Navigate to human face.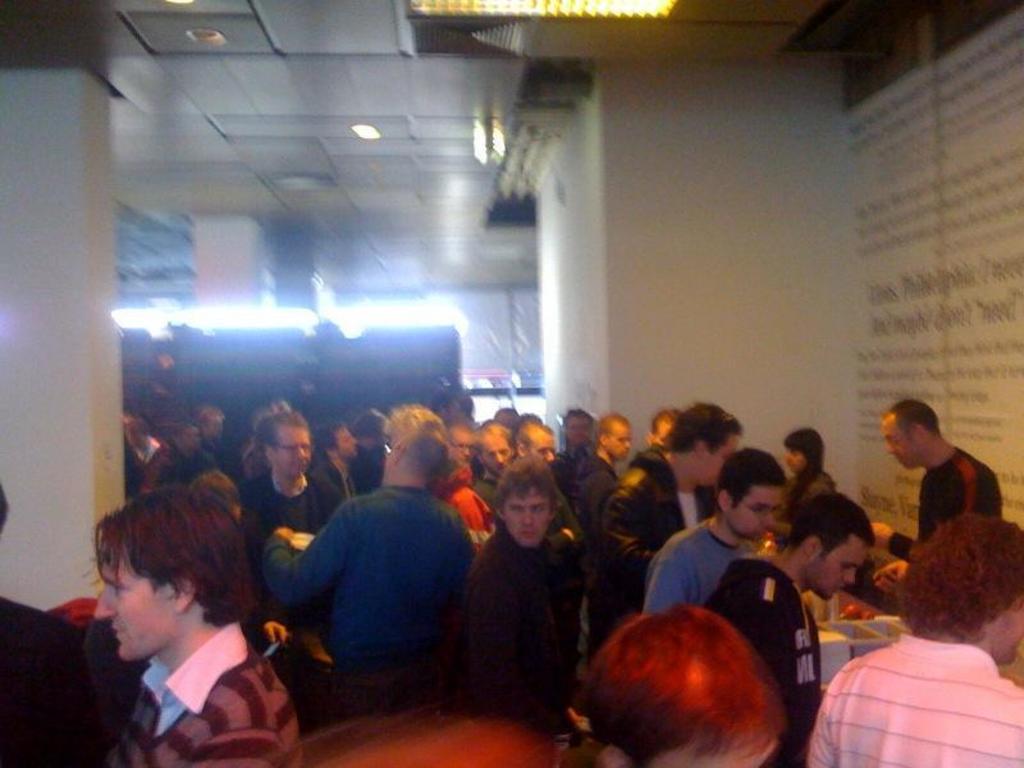
Navigation target: box(507, 485, 556, 550).
